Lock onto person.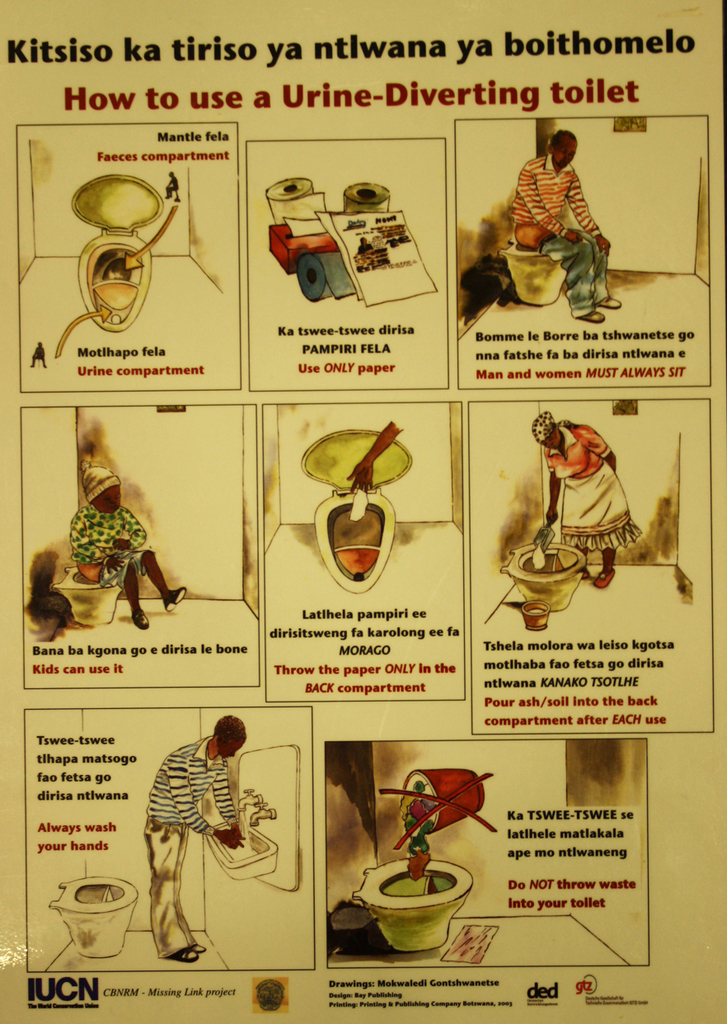
Locked: (left=544, top=411, right=646, bottom=582).
